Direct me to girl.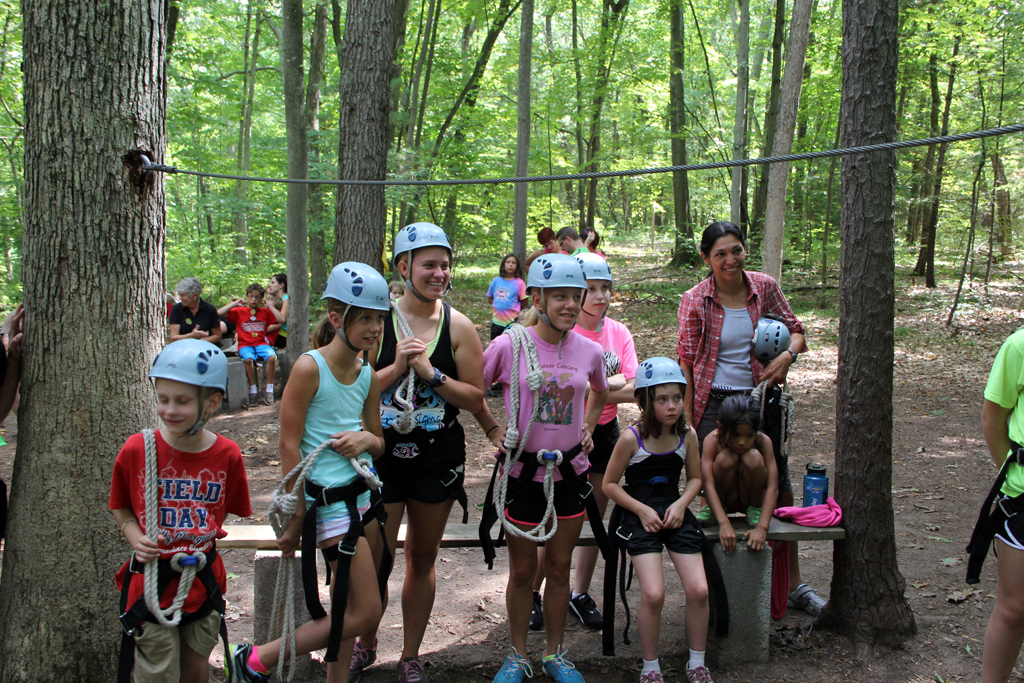
Direction: BBox(523, 248, 640, 631).
